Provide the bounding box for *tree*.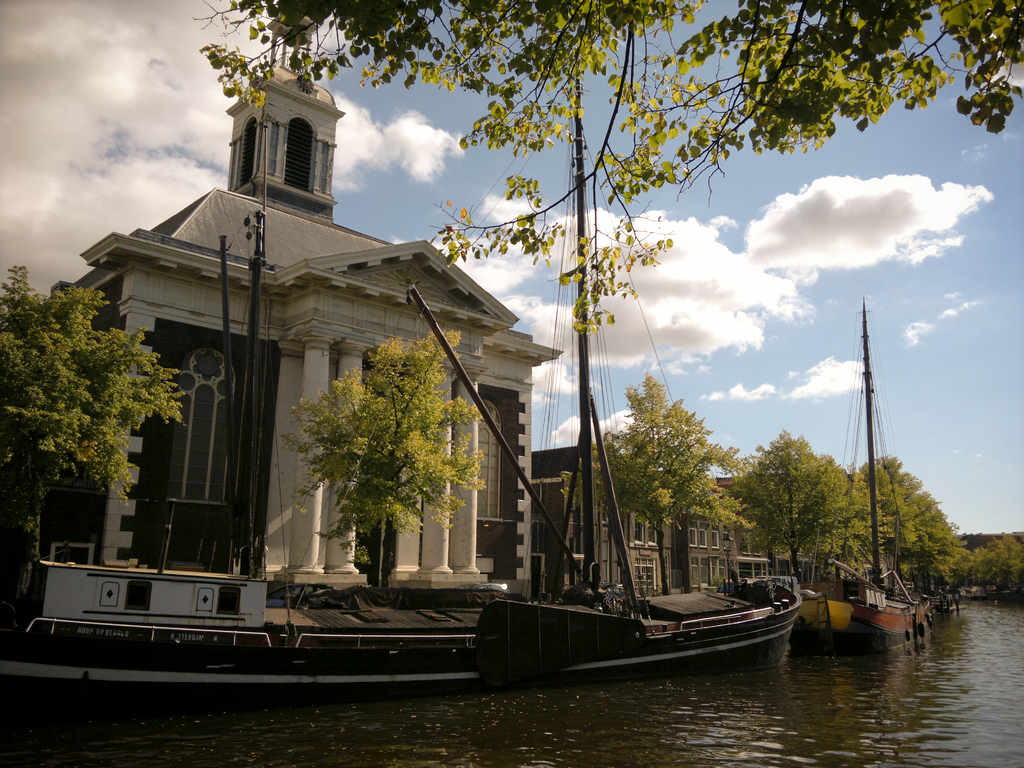
(856,452,972,572).
